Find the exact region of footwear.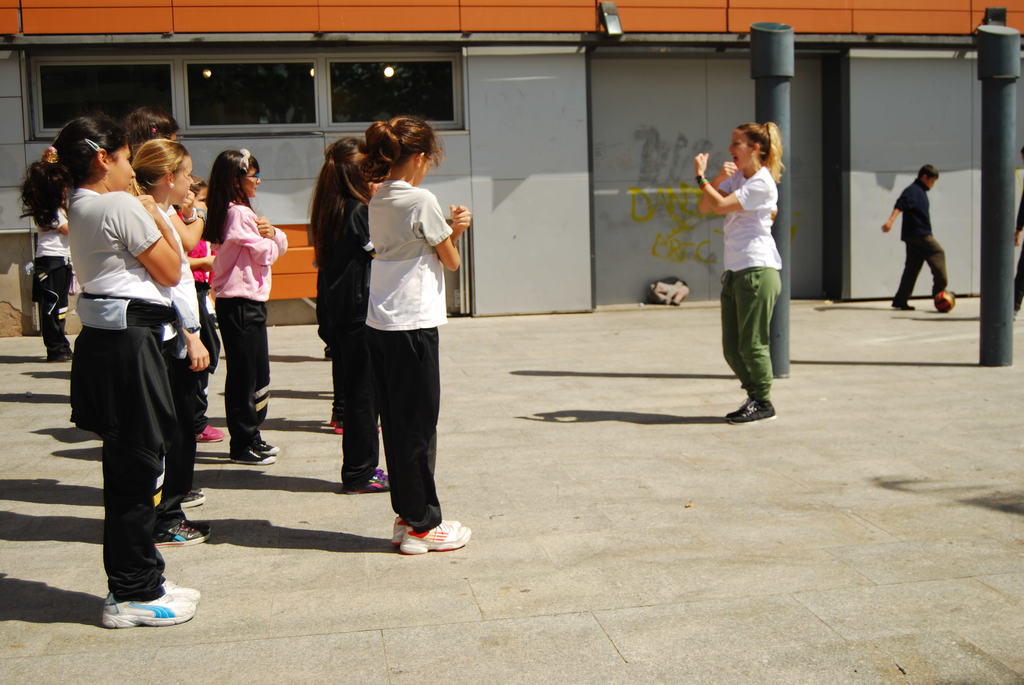
Exact region: detection(366, 469, 394, 489).
